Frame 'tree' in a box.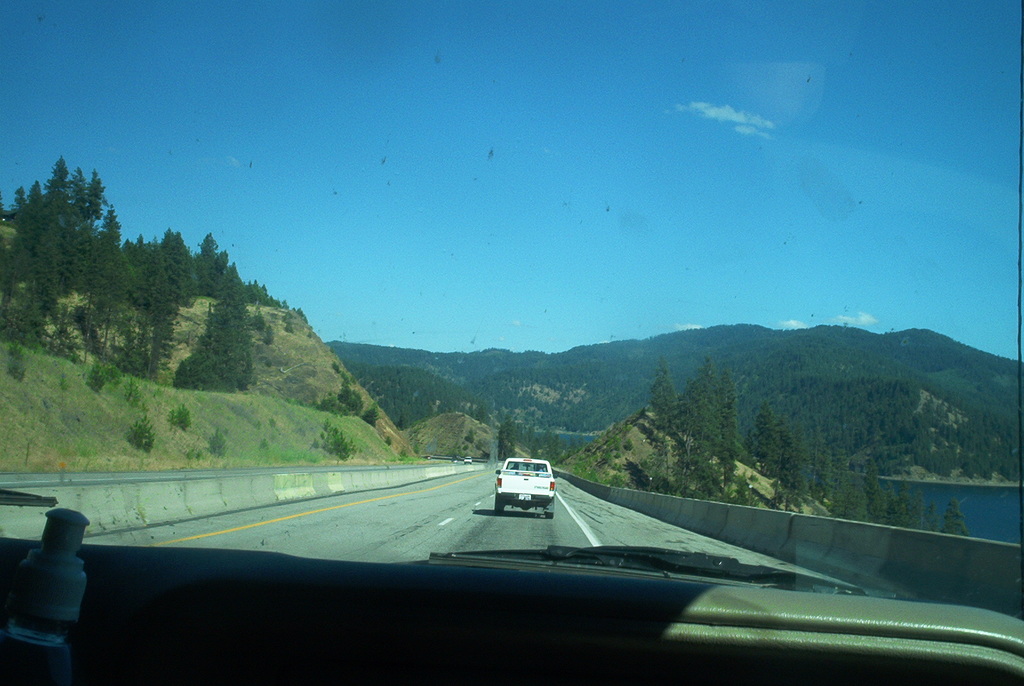
493/421/516/471.
